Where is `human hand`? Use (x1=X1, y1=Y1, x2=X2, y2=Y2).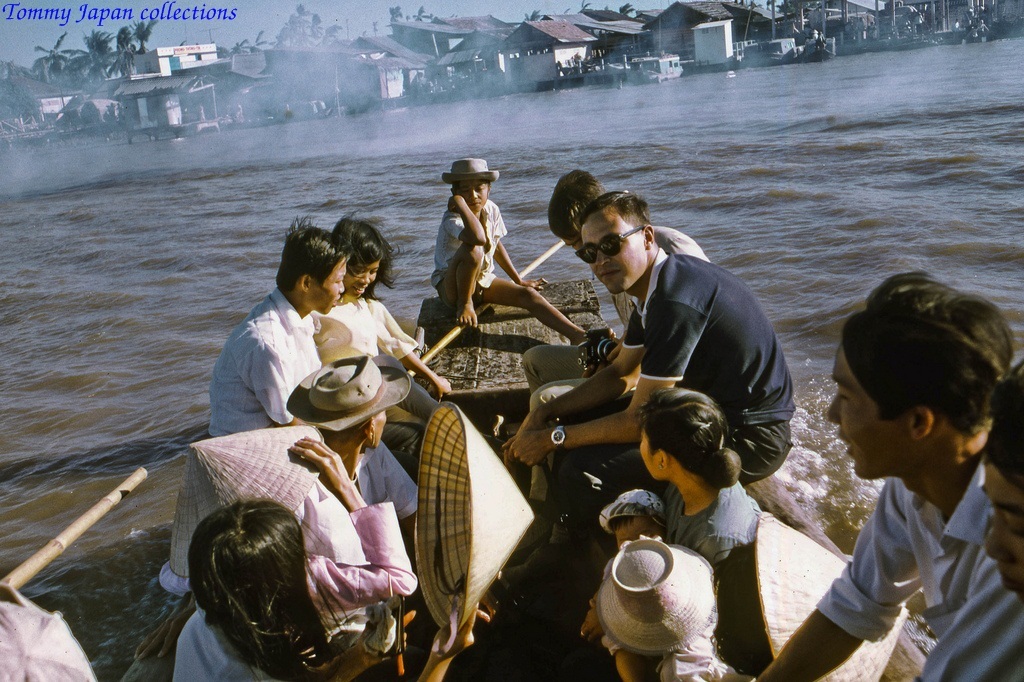
(x1=498, y1=435, x2=553, y2=470).
